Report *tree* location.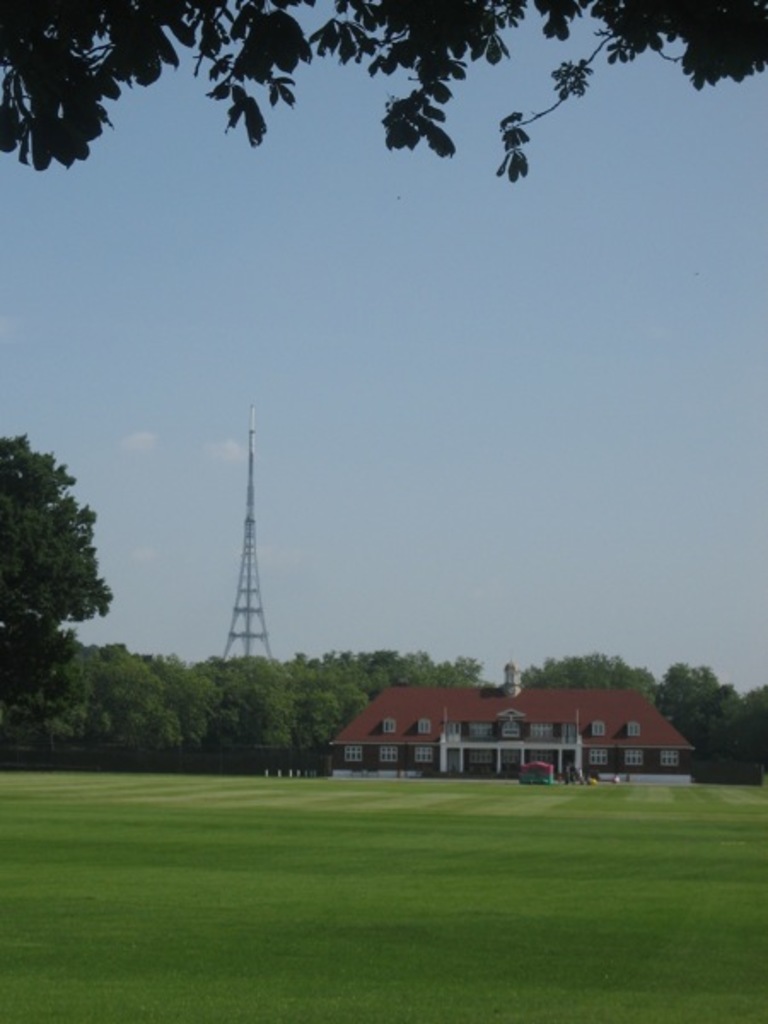
Report: {"left": 292, "top": 647, "right": 357, "bottom": 756}.
